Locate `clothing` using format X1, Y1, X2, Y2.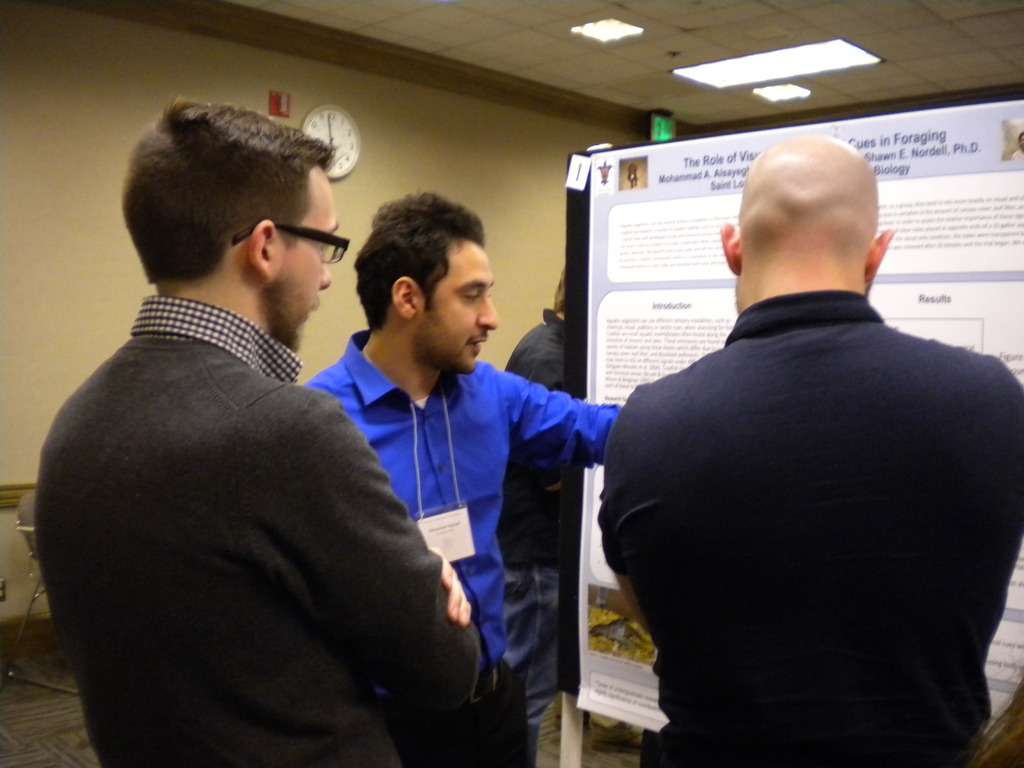
29, 241, 470, 767.
